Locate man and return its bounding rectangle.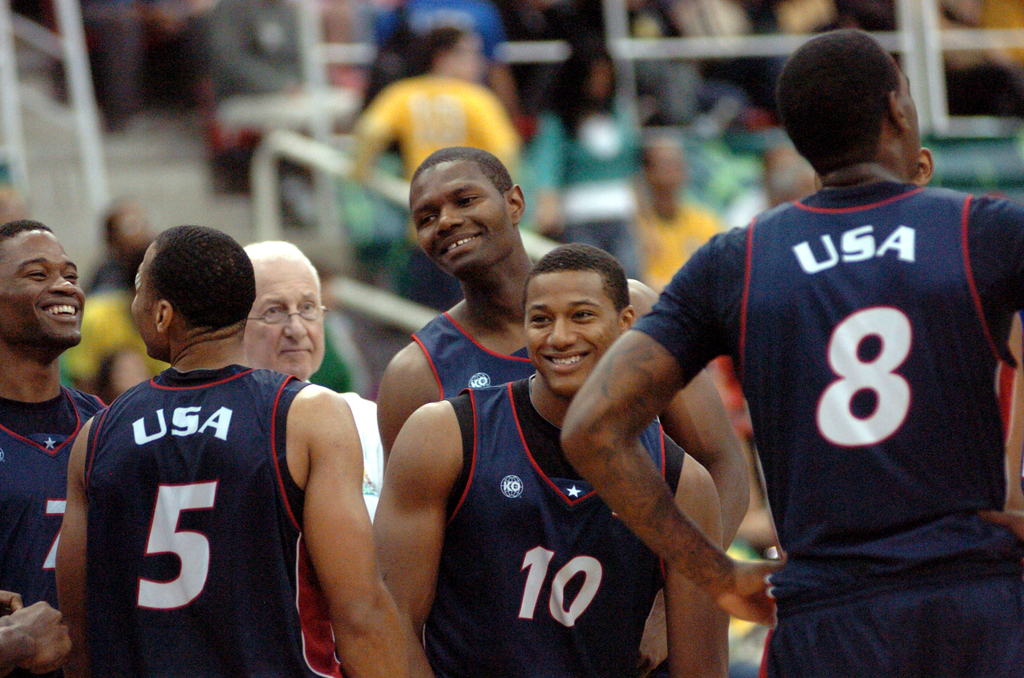
<bbox>346, 18, 524, 314</bbox>.
